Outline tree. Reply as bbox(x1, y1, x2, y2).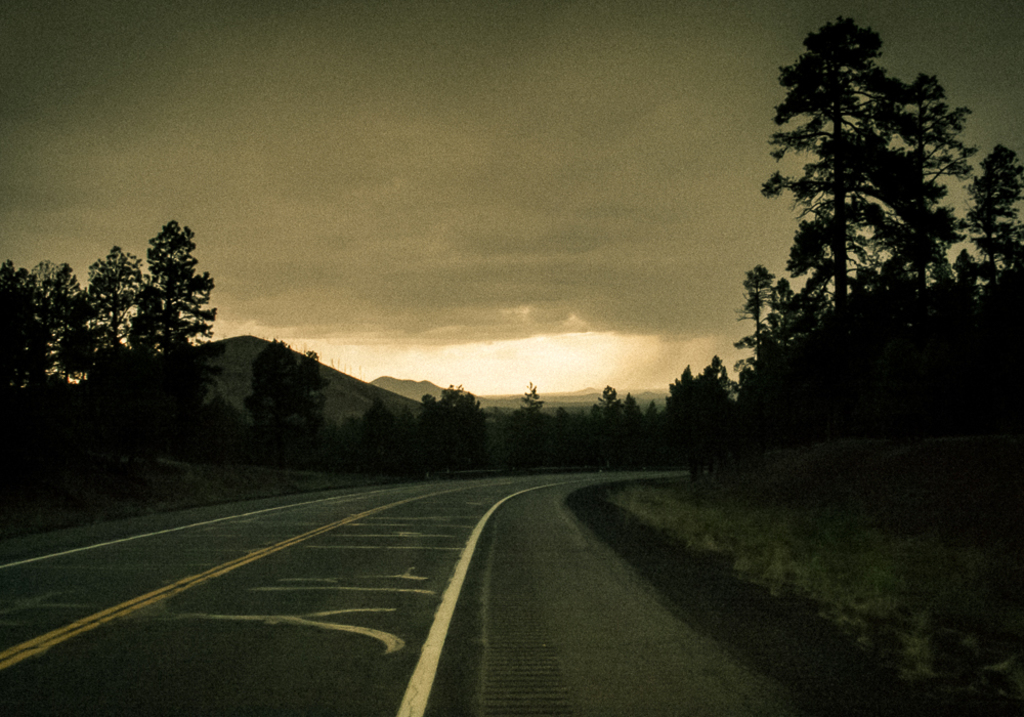
bbox(728, 263, 780, 379).
